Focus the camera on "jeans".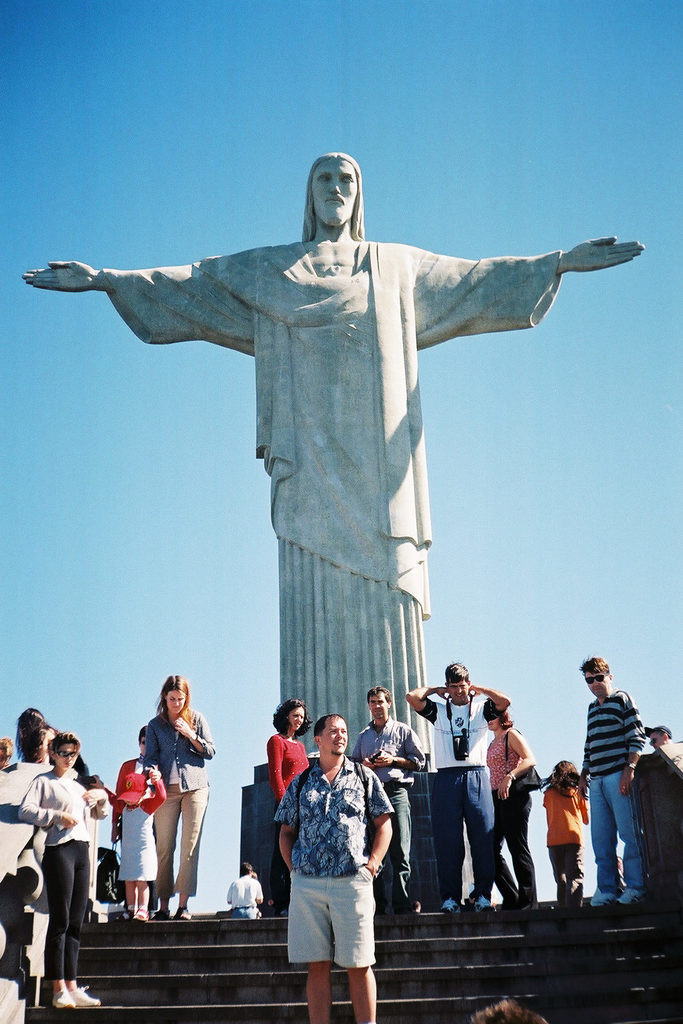
Focus region: [x1=591, y1=791, x2=656, y2=901].
